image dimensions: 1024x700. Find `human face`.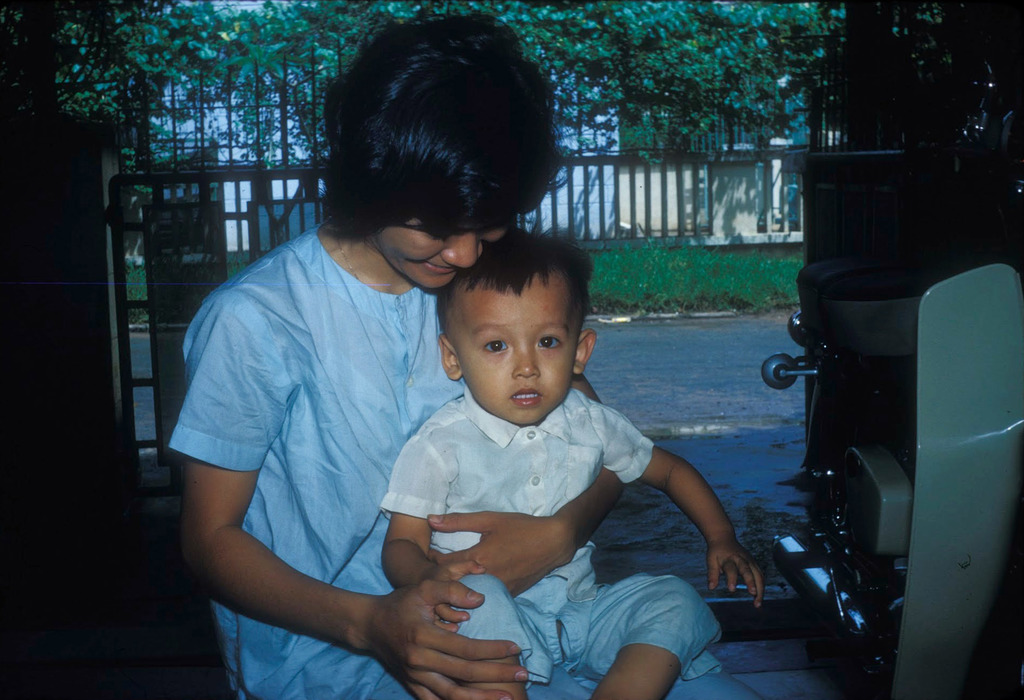
<region>438, 271, 579, 421</region>.
